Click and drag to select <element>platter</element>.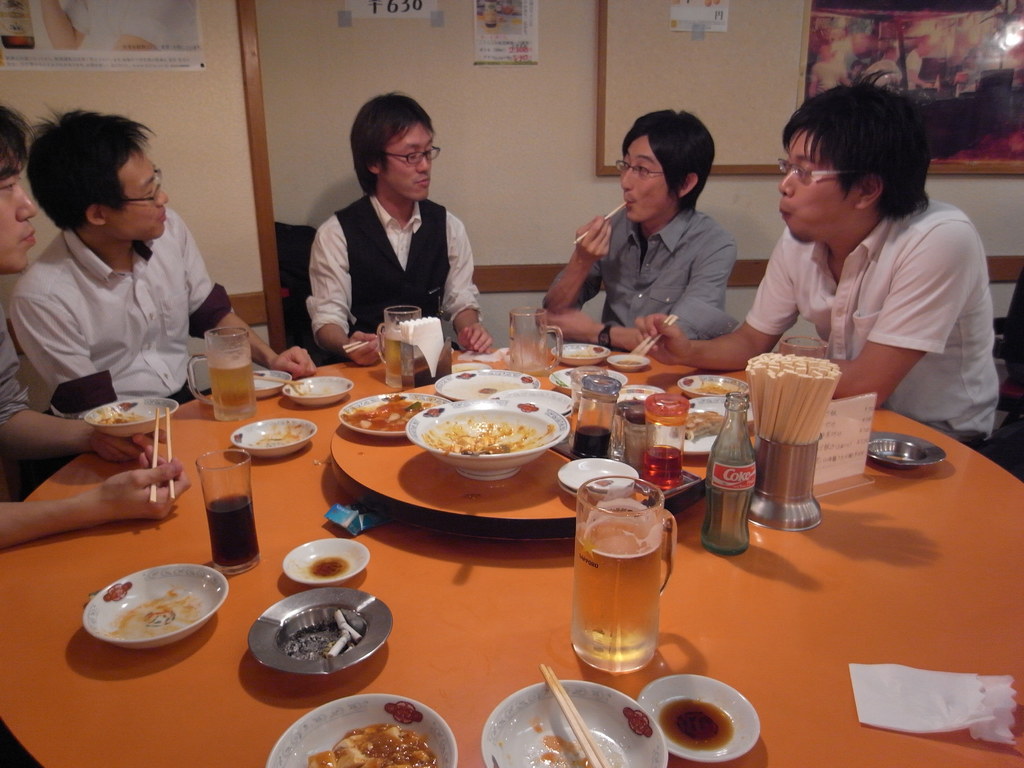
Selection: detection(86, 402, 175, 435).
